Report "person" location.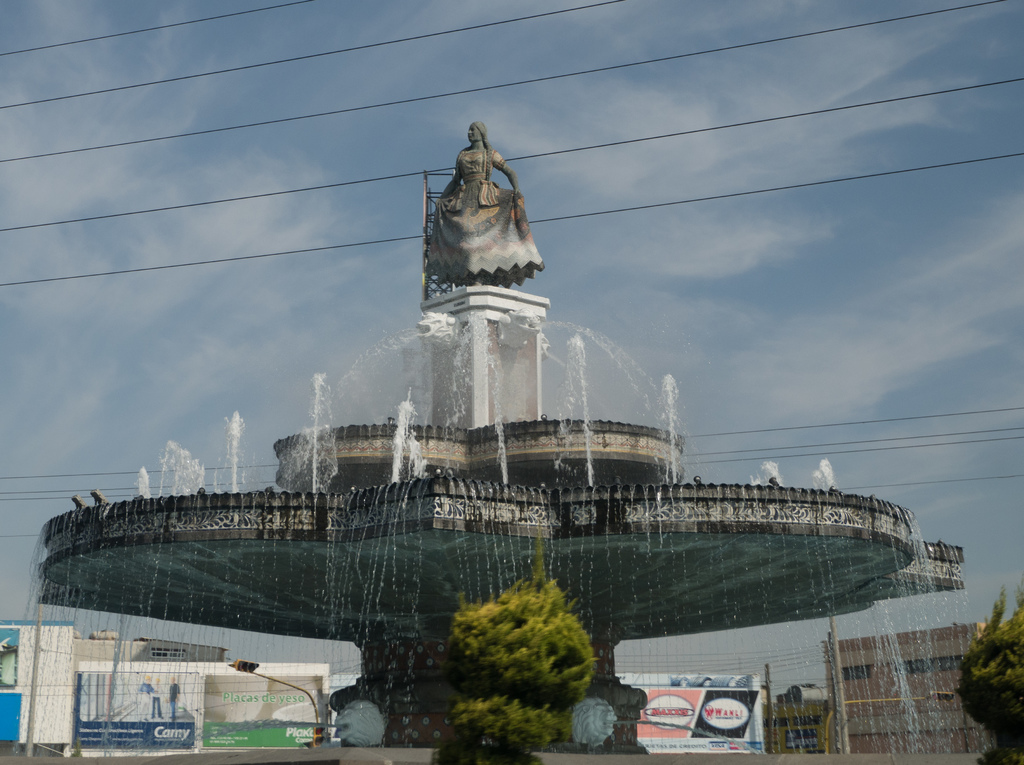
Report: bbox=(137, 671, 152, 721).
